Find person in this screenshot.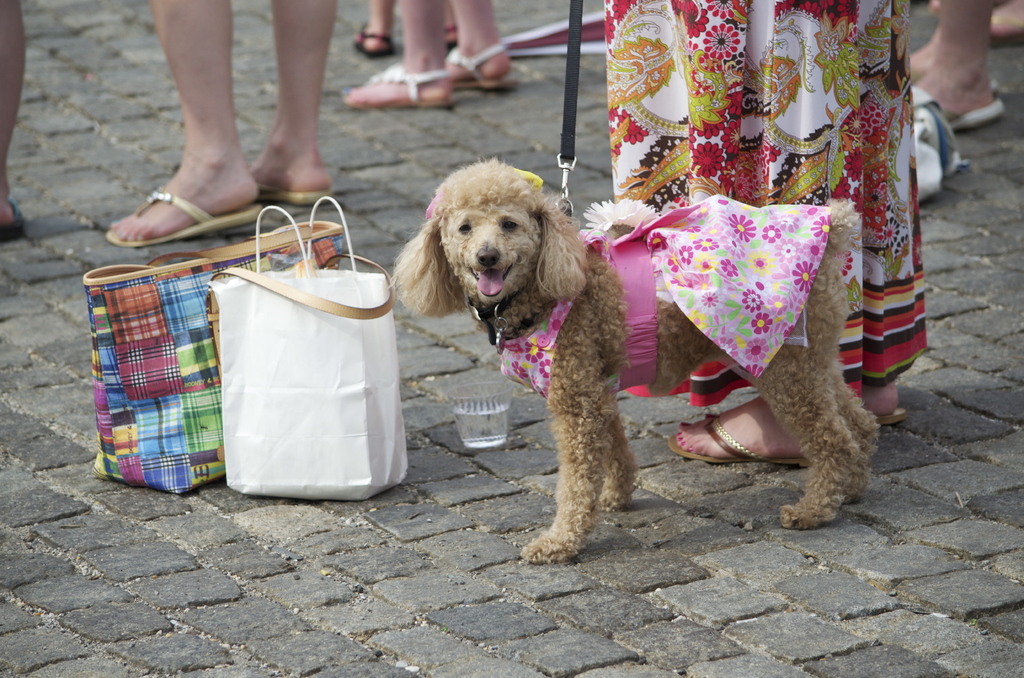
The bounding box for person is detection(610, 0, 929, 467).
